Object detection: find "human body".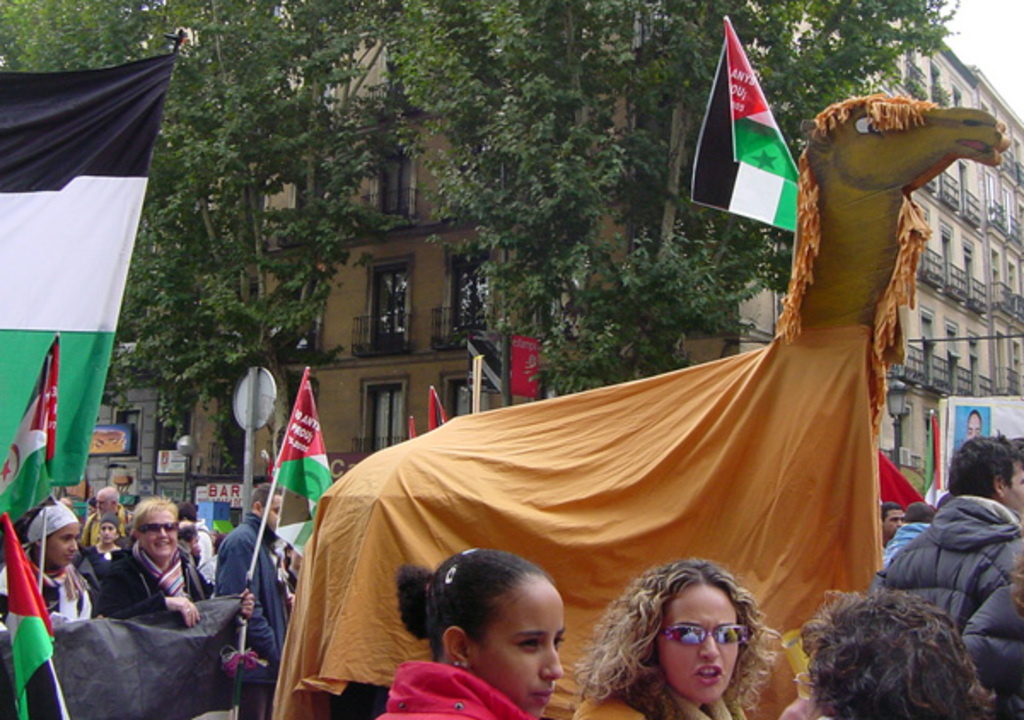
109,498,249,624.
